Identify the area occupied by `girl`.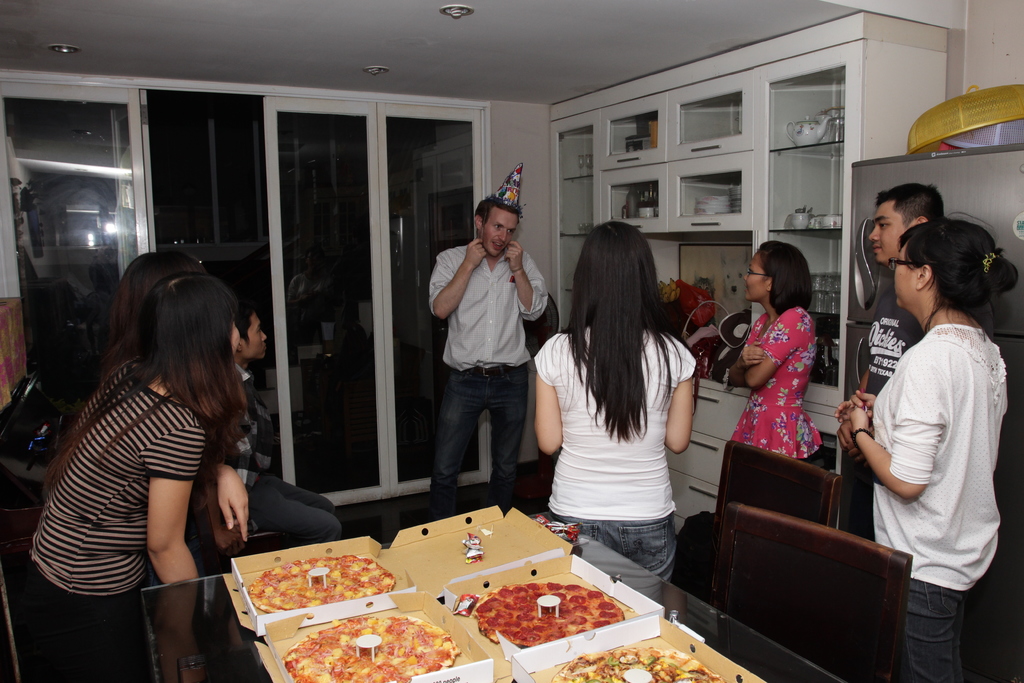
Area: 20:276:249:682.
